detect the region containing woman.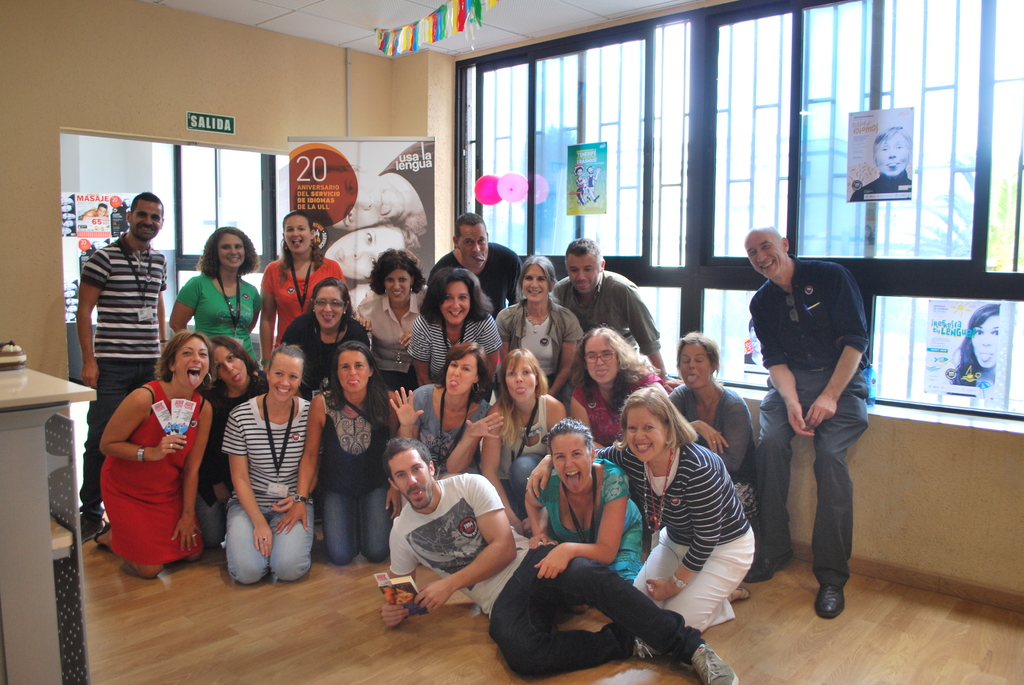
select_region(274, 274, 372, 400).
